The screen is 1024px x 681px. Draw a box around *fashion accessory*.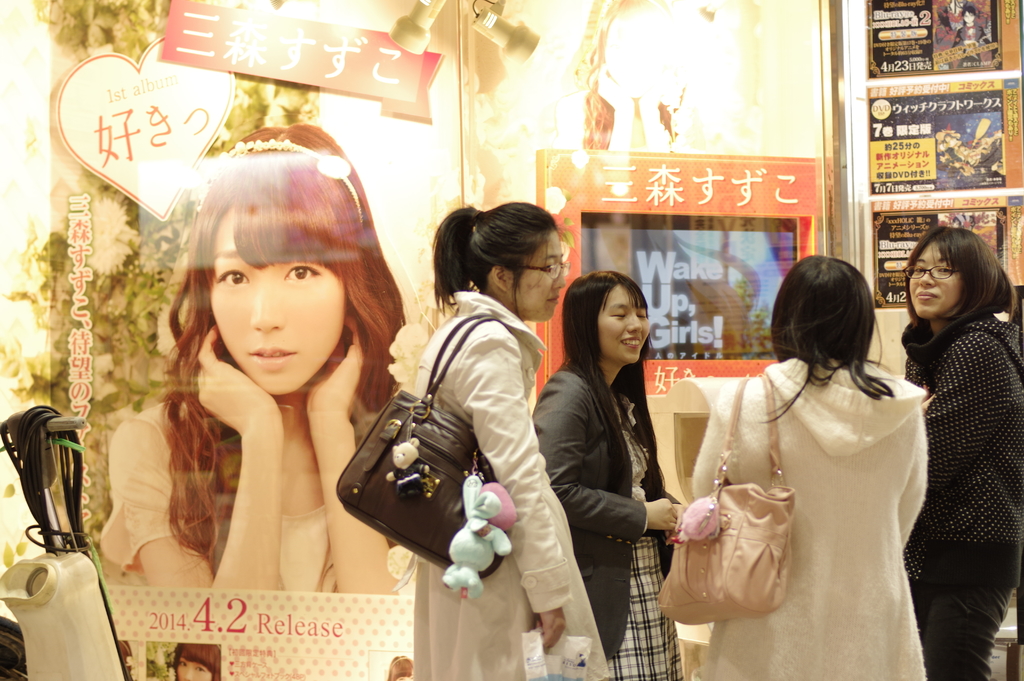
bbox=[337, 309, 510, 600].
